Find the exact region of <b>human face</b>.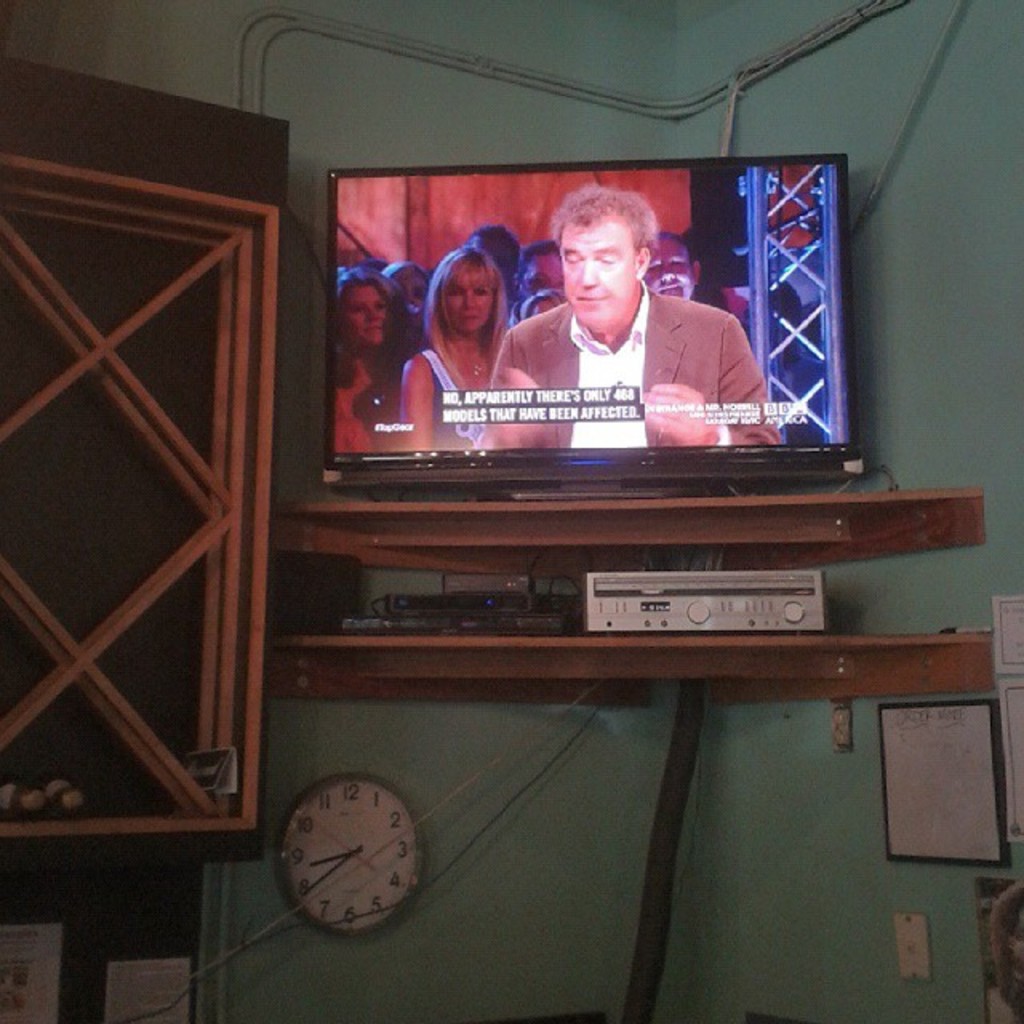
Exact region: select_region(347, 282, 390, 342).
